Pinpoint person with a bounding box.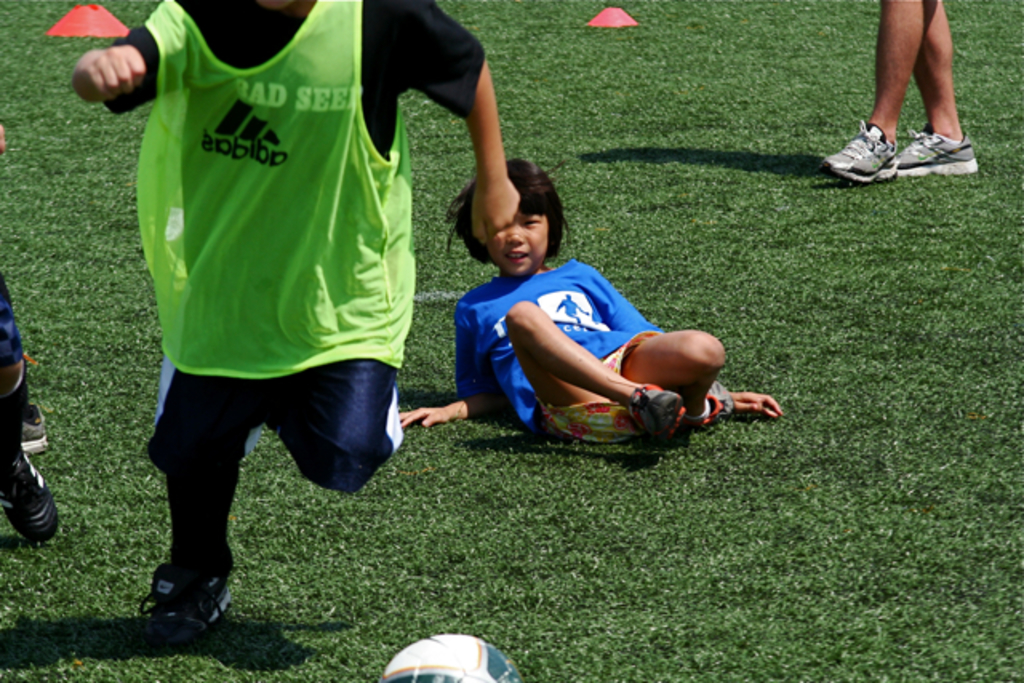
x1=466, y1=171, x2=738, y2=454.
